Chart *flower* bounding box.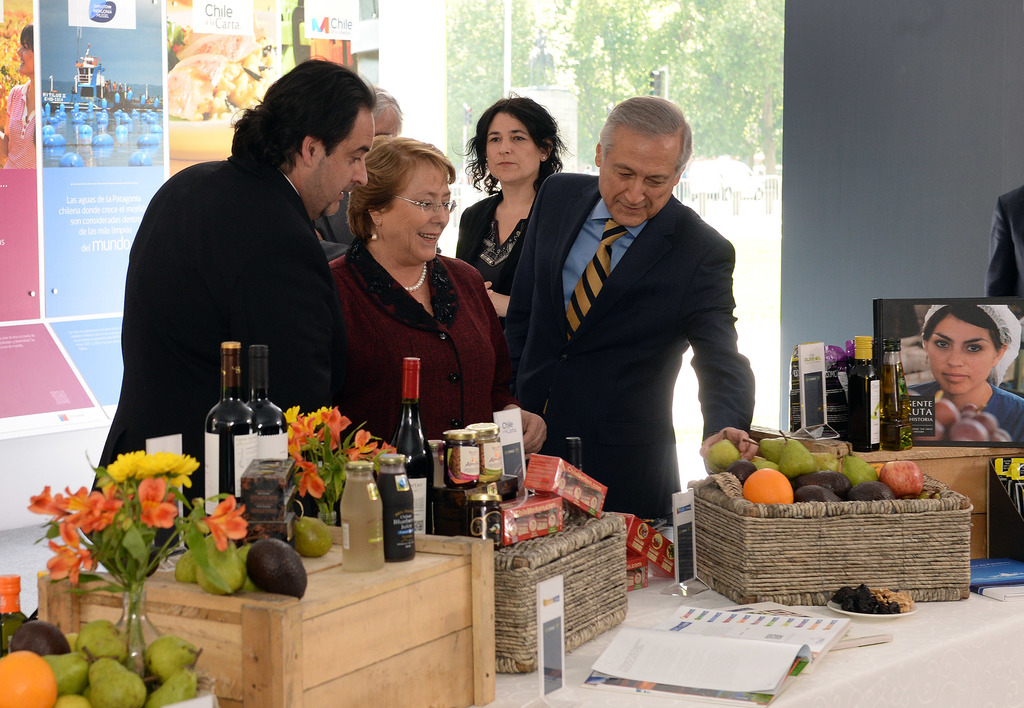
Charted: region(205, 491, 251, 551).
